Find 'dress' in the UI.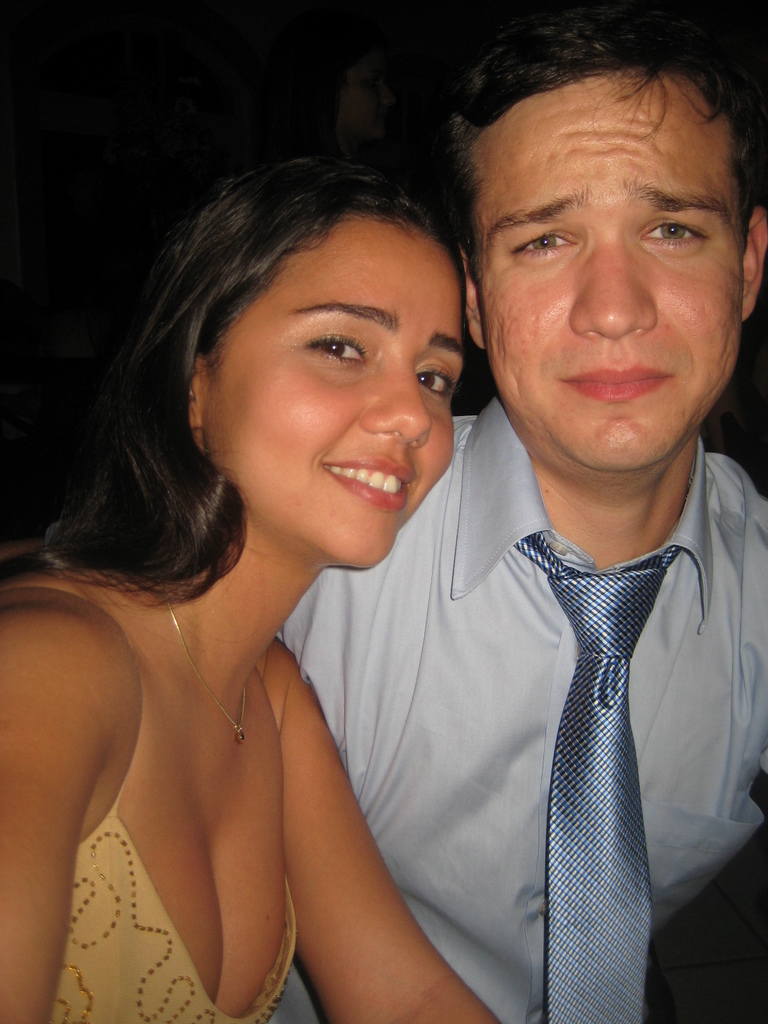
UI element at 0, 582, 293, 1023.
